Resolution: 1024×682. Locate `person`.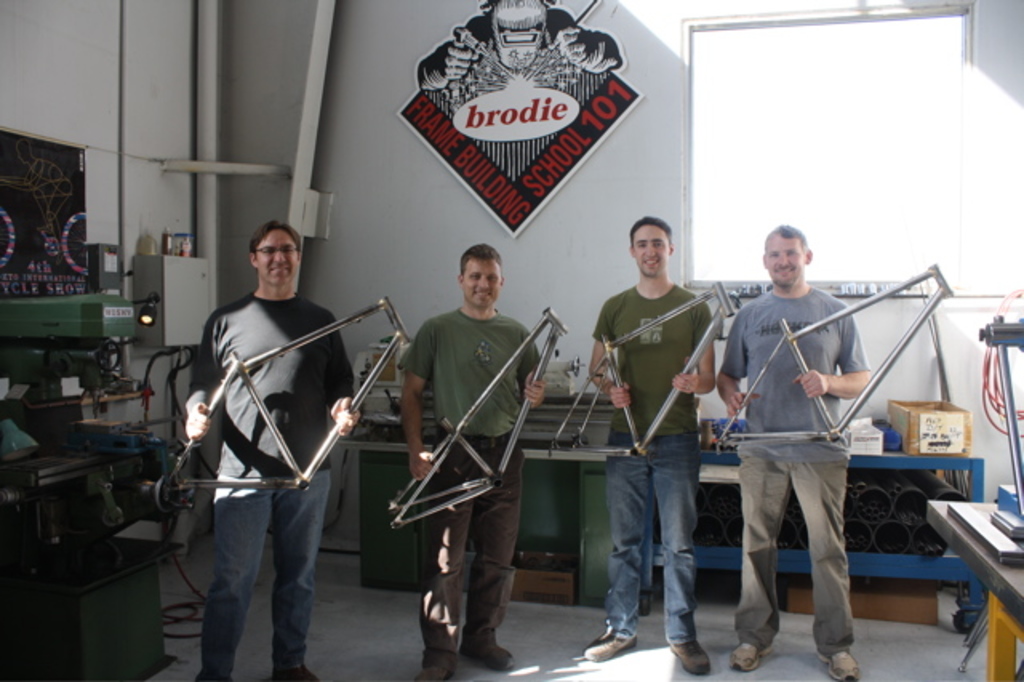
detection(182, 199, 362, 656).
